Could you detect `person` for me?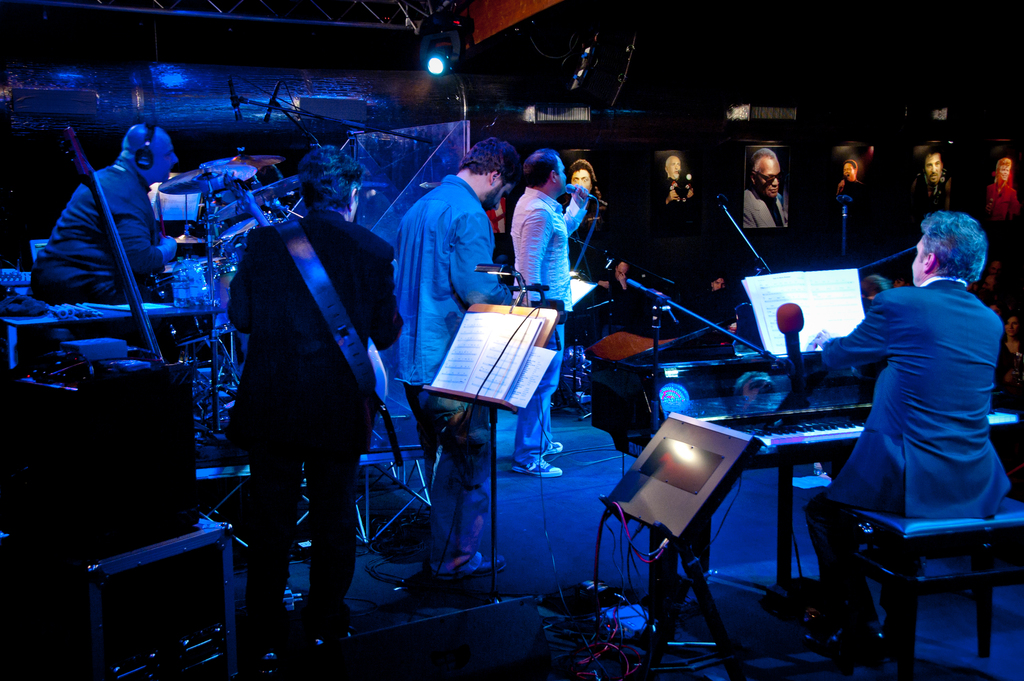
Detection result: bbox=[829, 192, 1018, 662].
